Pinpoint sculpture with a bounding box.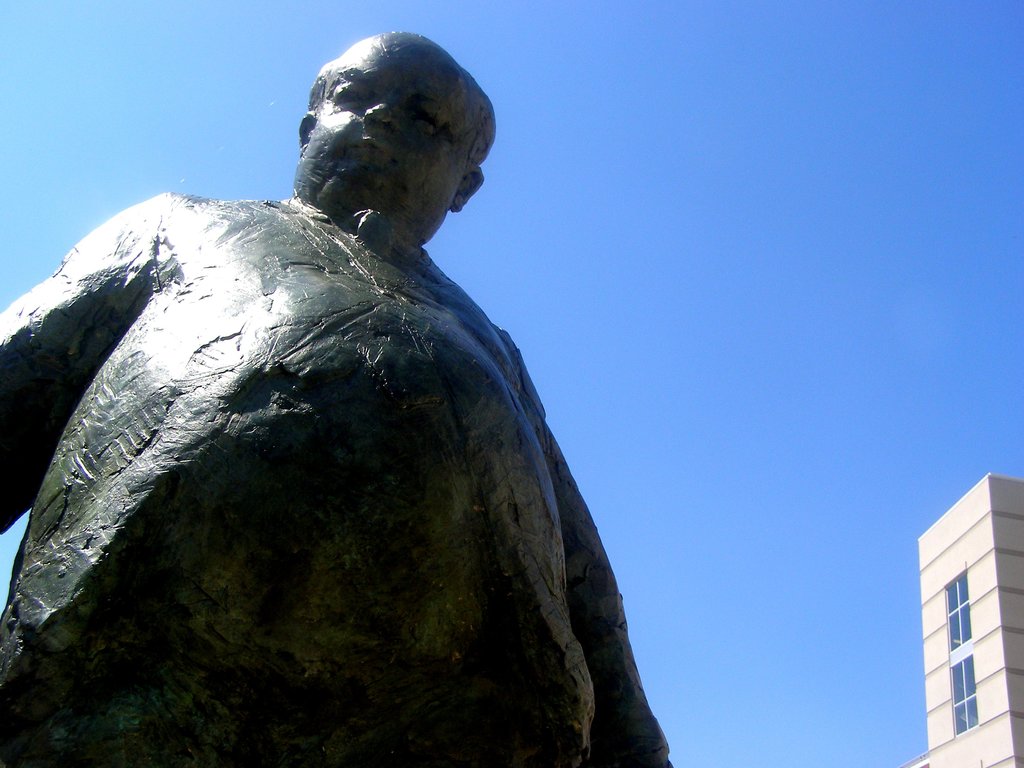
rect(35, 74, 676, 767).
